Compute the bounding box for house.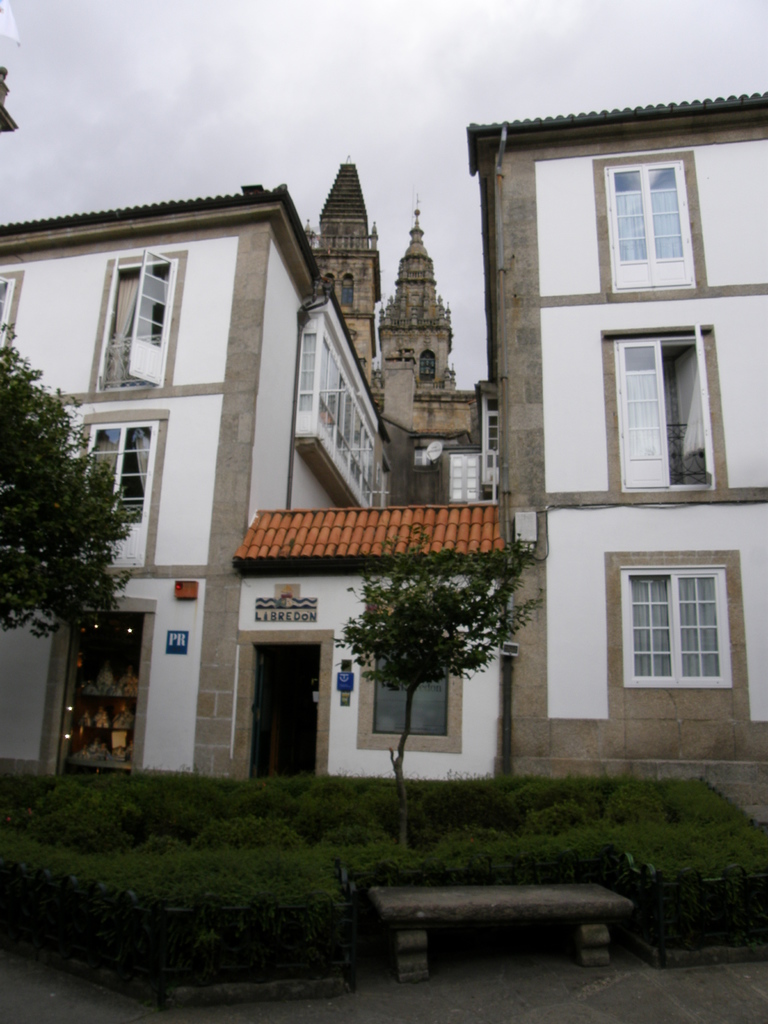
0 181 389 778.
